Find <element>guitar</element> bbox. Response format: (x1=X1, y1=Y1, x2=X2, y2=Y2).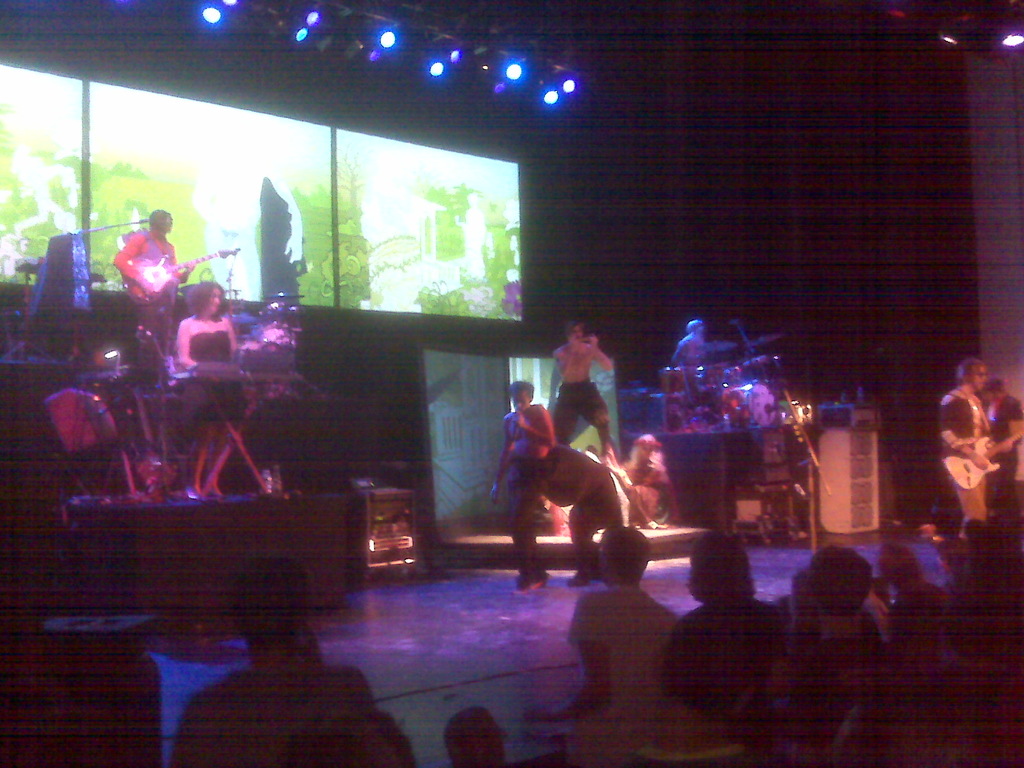
(x1=116, y1=241, x2=240, y2=302).
